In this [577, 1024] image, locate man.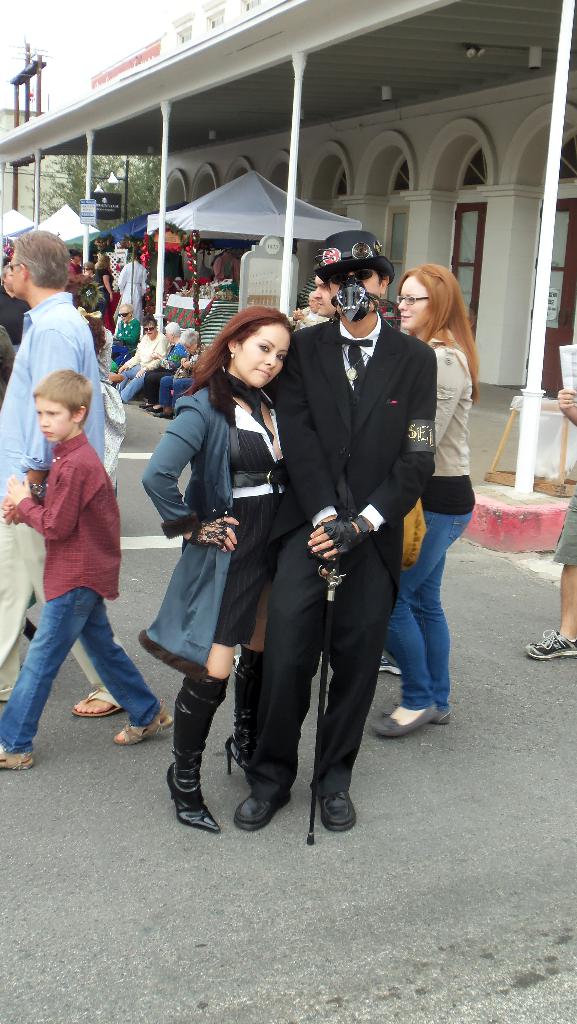
Bounding box: box=[0, 226, 134, 719].
